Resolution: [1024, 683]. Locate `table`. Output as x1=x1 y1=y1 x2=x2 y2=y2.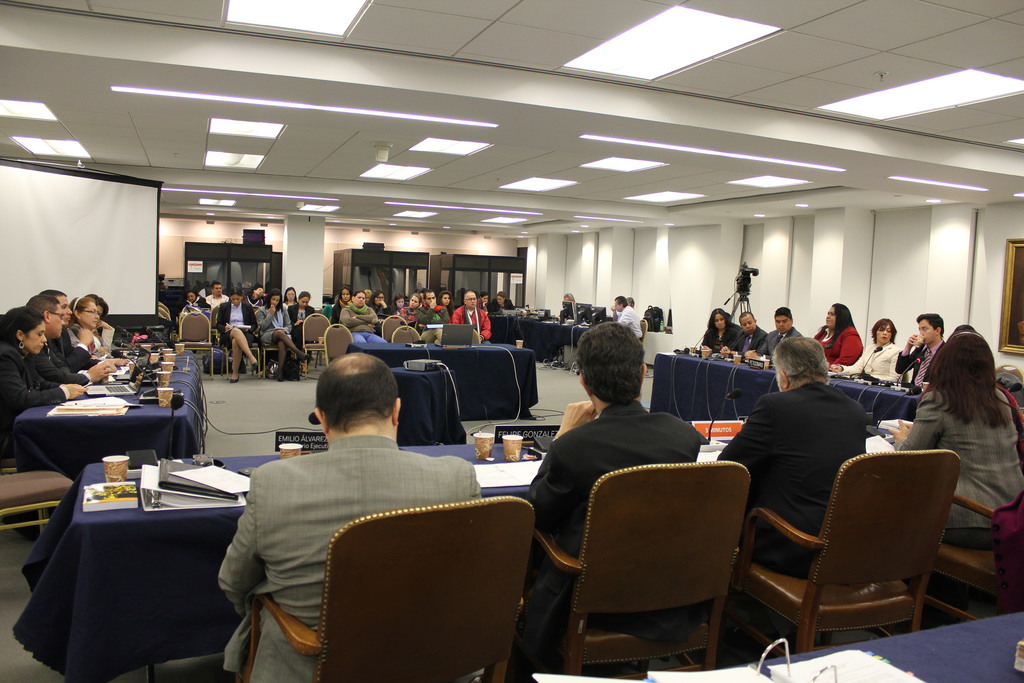
x1=388 y1=352 x2=470 y2=441.
